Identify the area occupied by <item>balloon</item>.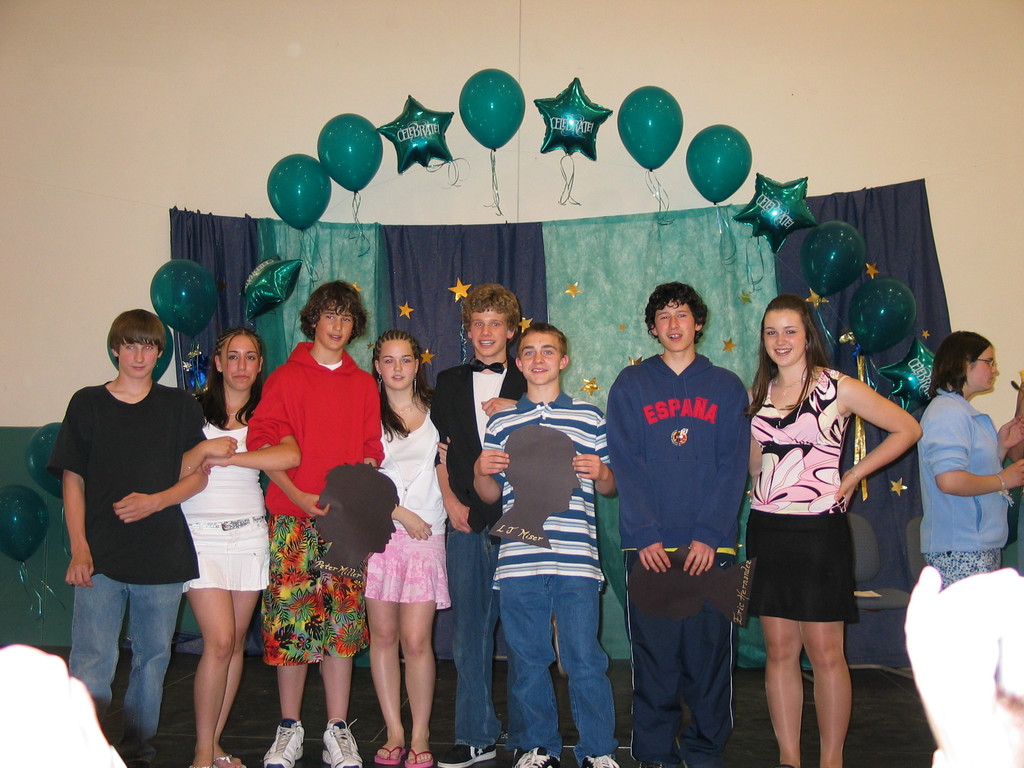
Area: bbox(617, 84, 680, 167).
